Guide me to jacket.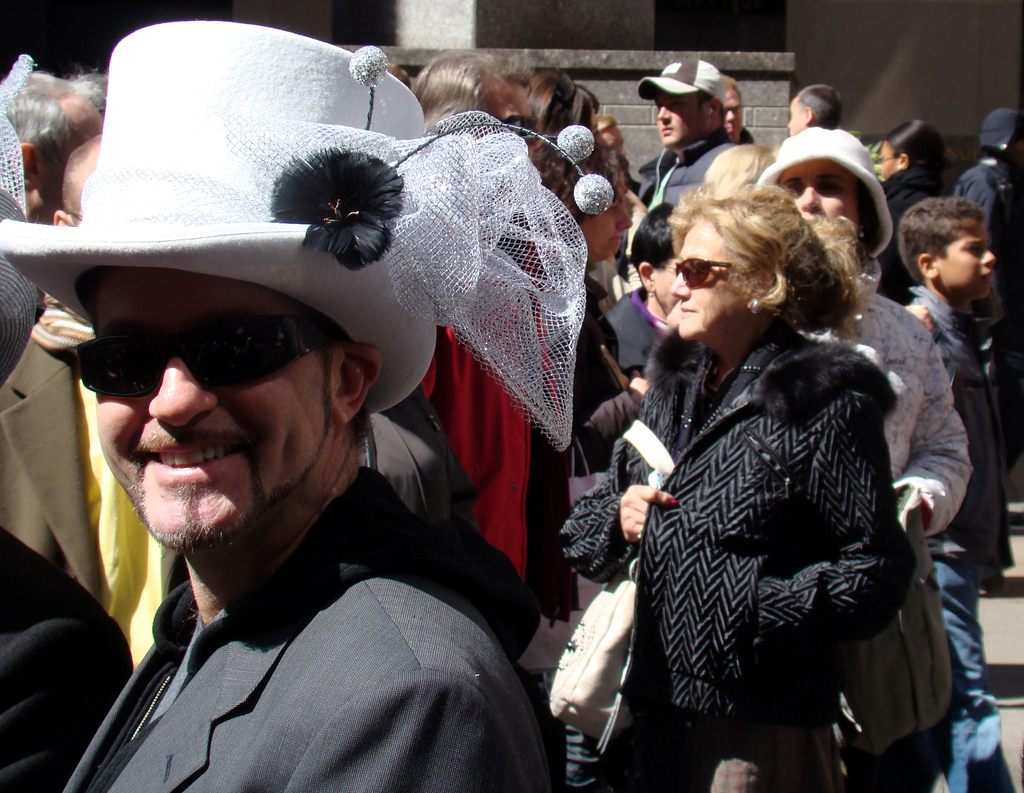
Guidance: 795 263 970 576.
